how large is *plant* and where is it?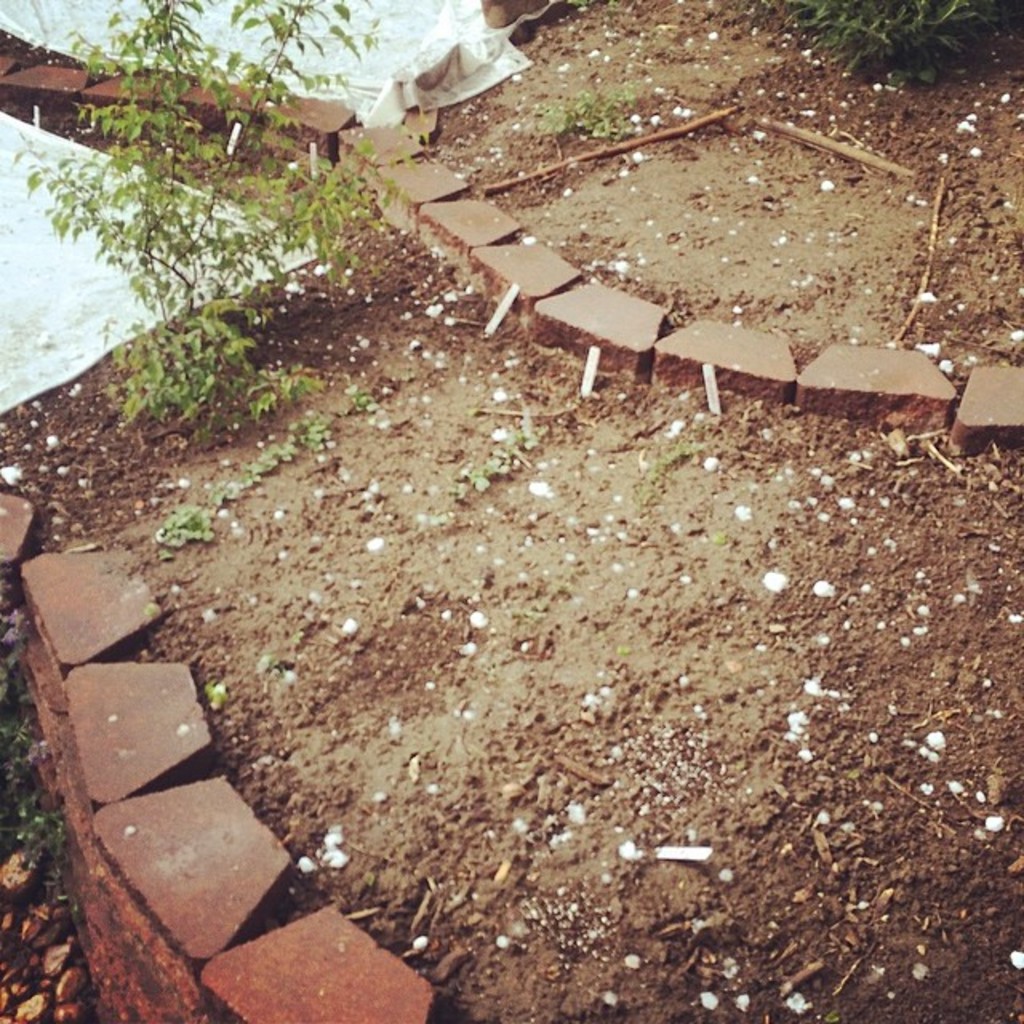
Bounding box: [542, 80, 634, 138].
